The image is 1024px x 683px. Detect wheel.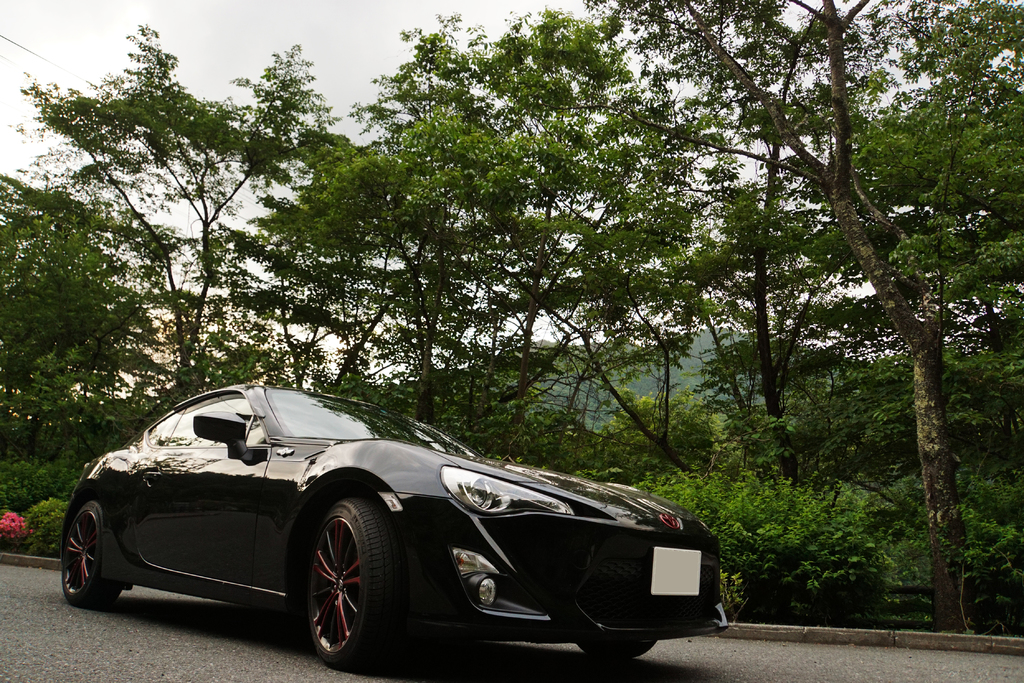
Detection: bbox=[289, 517, 377, 659].
